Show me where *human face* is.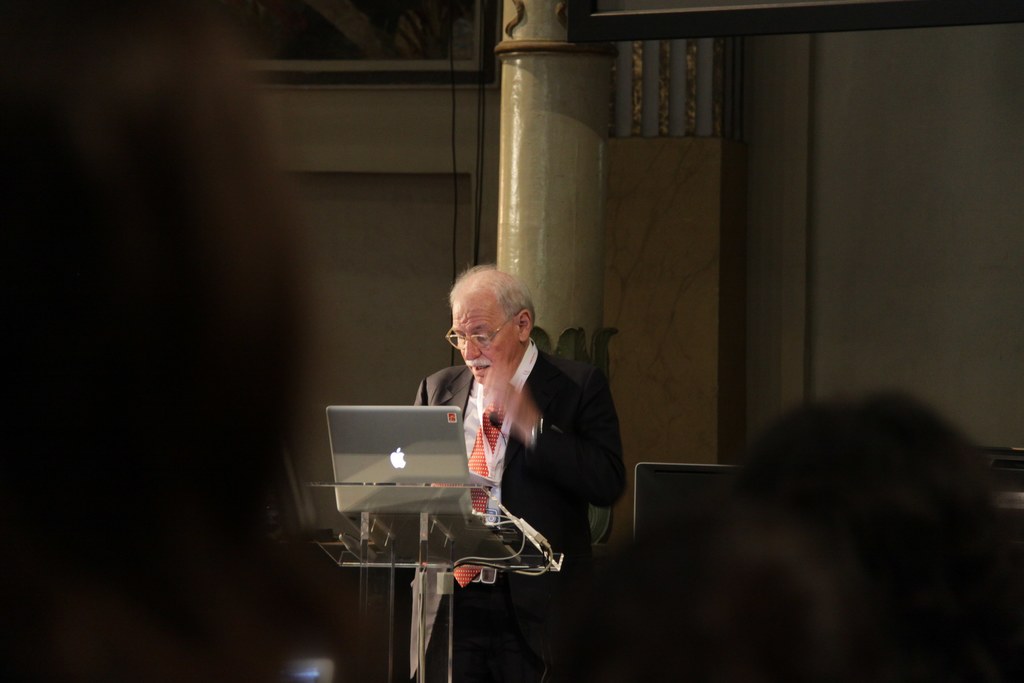
*human face* is at left=450, top=299, right=519, bottom=386.
